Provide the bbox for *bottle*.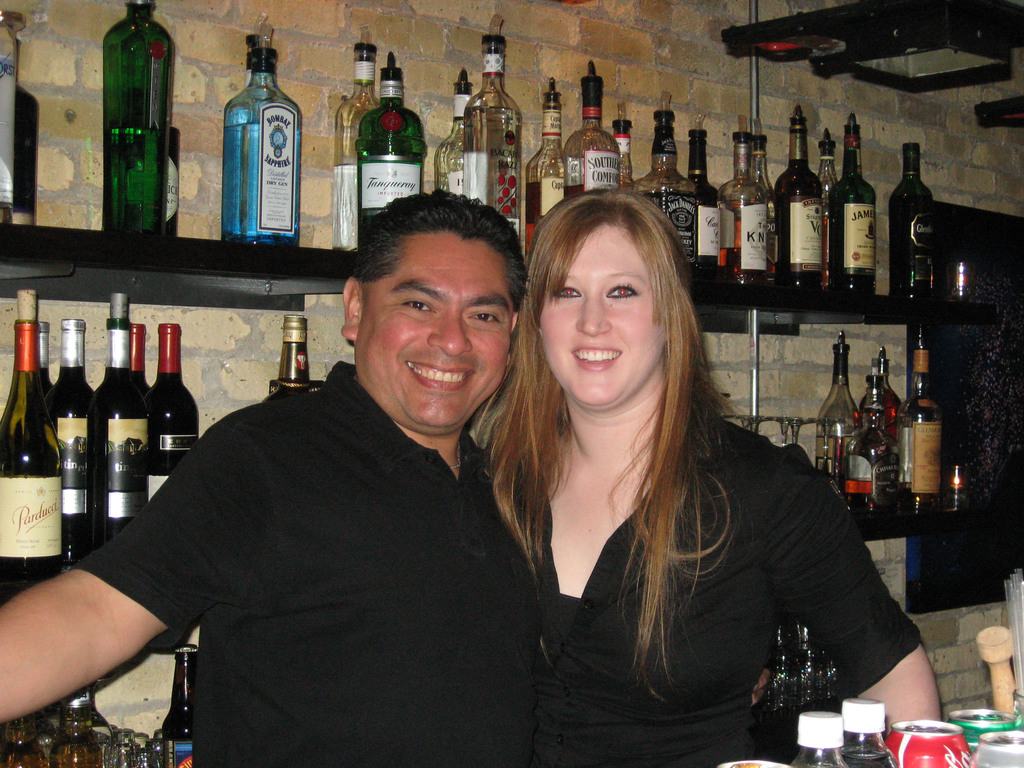
crop(332, 24, 378, 249).
